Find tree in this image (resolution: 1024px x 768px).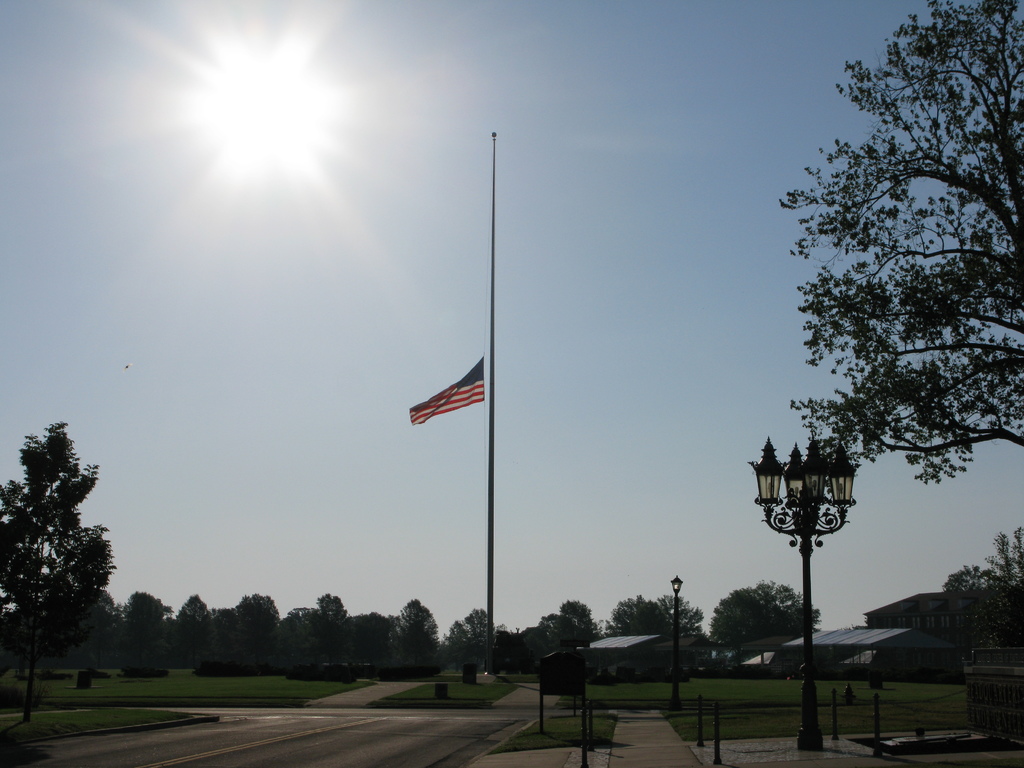
(388, 598, 435, 664).
